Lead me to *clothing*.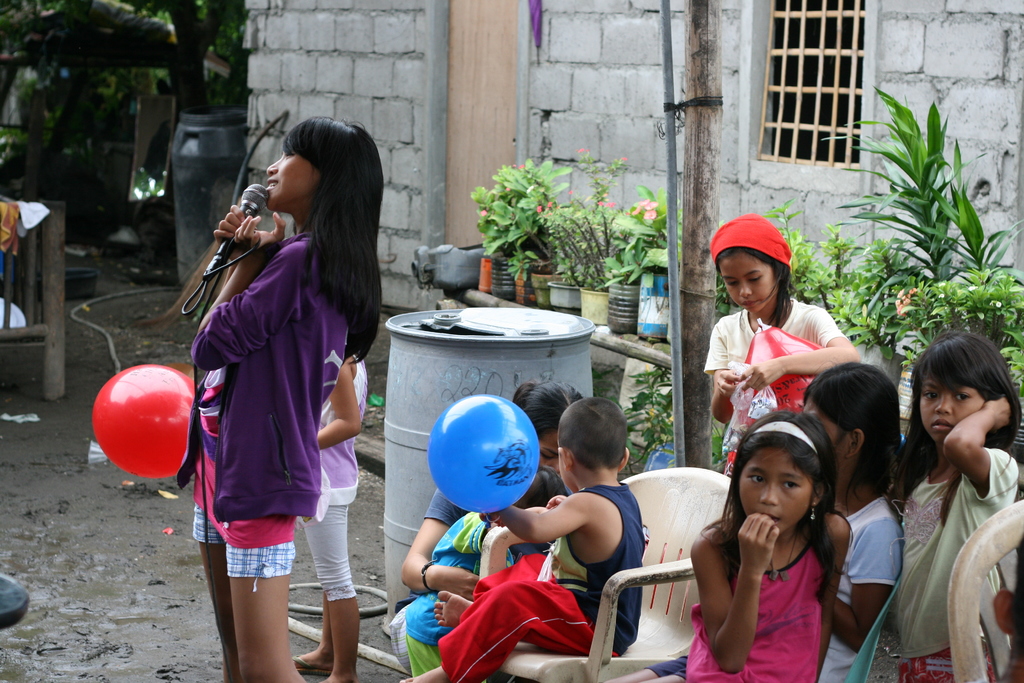
Lead to {"left": 321, "top": 355, "right": 360, "bottom": 502}.
